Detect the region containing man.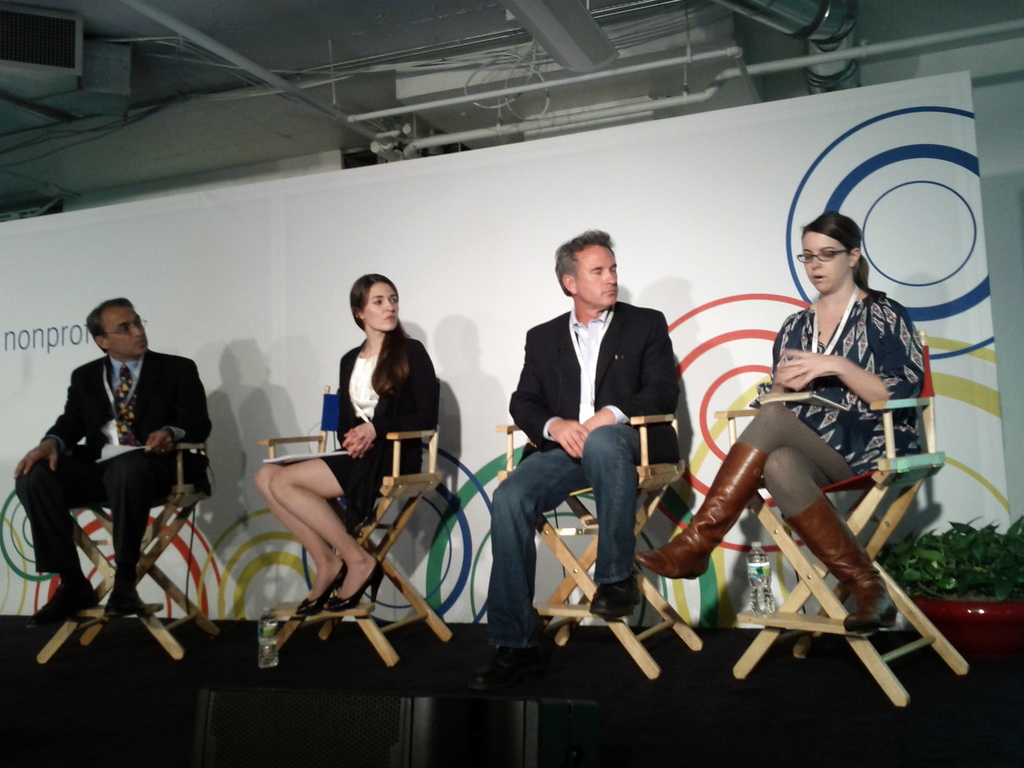
bbox=[489, 227, 695, 653].
